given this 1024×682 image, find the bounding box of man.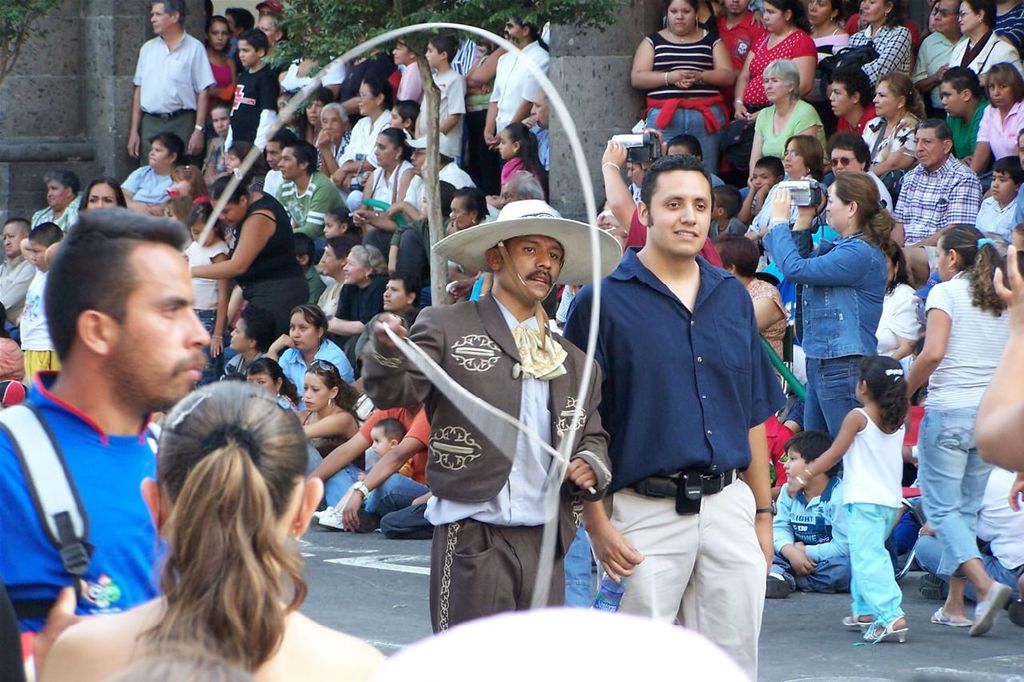
box=[261, 128, 292, 198].
